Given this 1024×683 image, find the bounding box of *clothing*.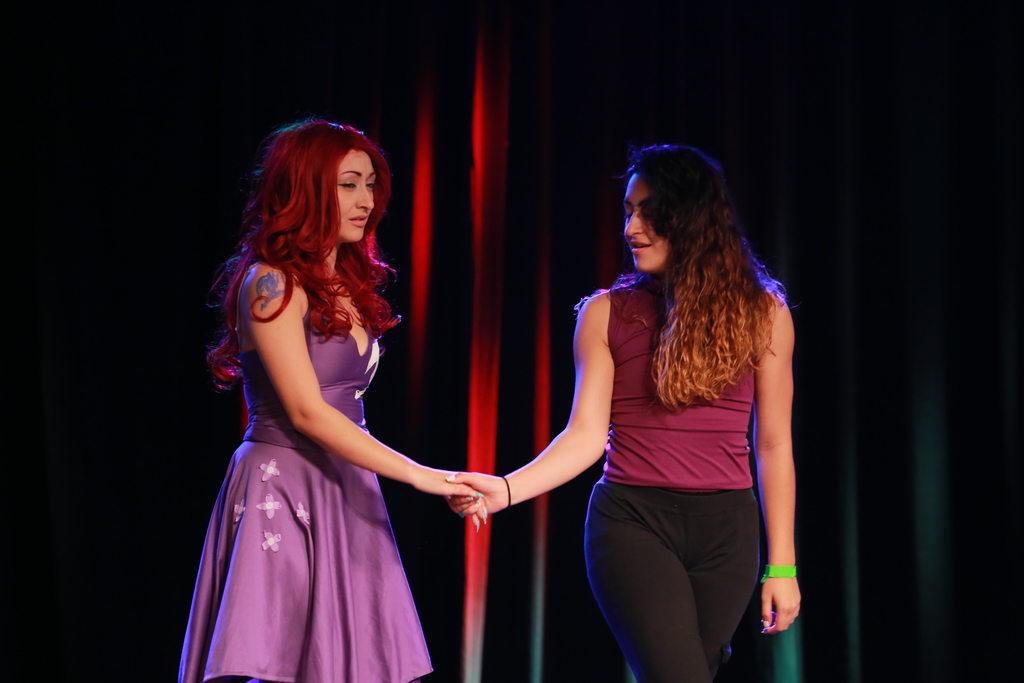
(x1=584, y1=270, x2=775, y2=682).
